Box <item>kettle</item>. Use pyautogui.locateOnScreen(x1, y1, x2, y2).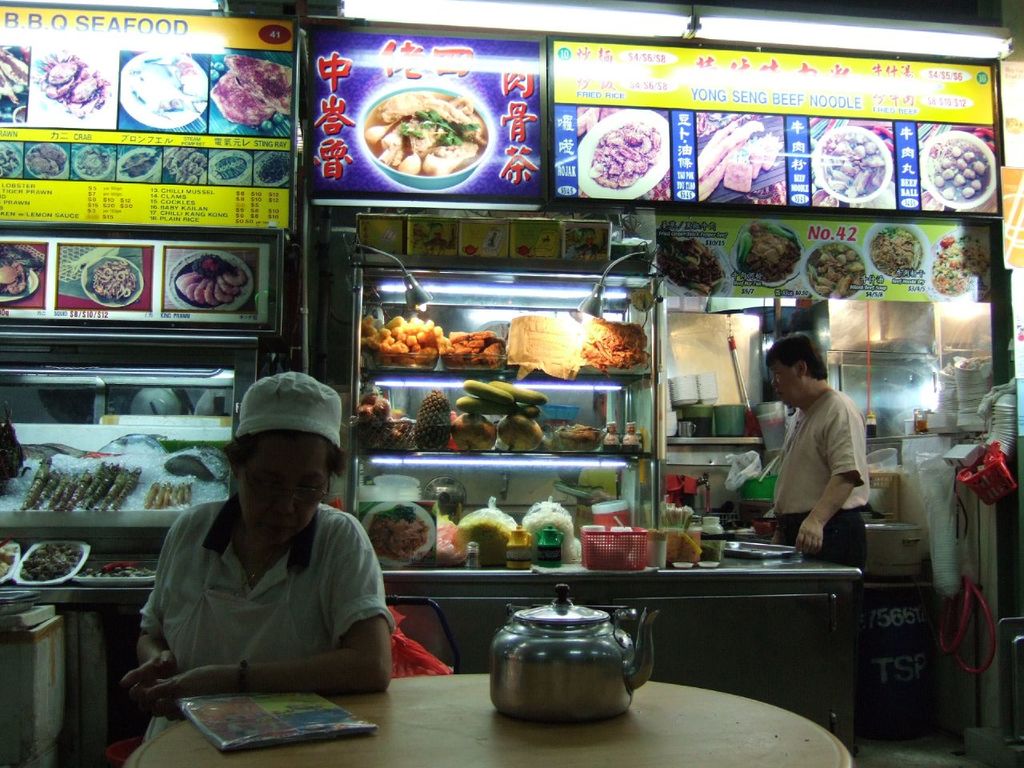
pyautogui.locateOnScreen(490, 584, 662, 728).
